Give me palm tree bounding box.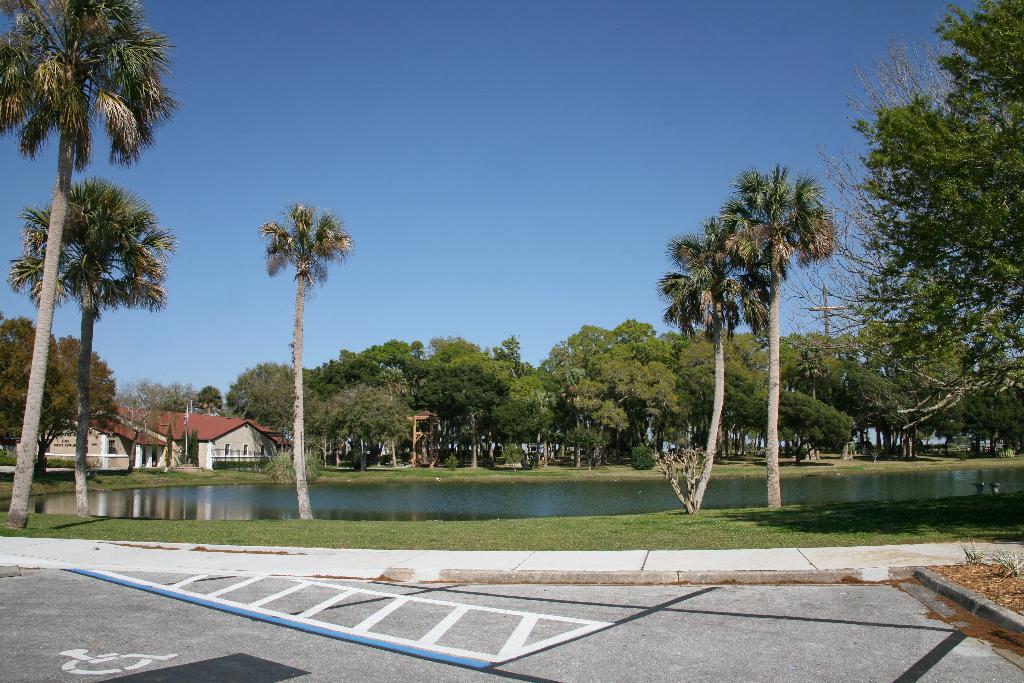
rect(0, 190, 156, 503).
